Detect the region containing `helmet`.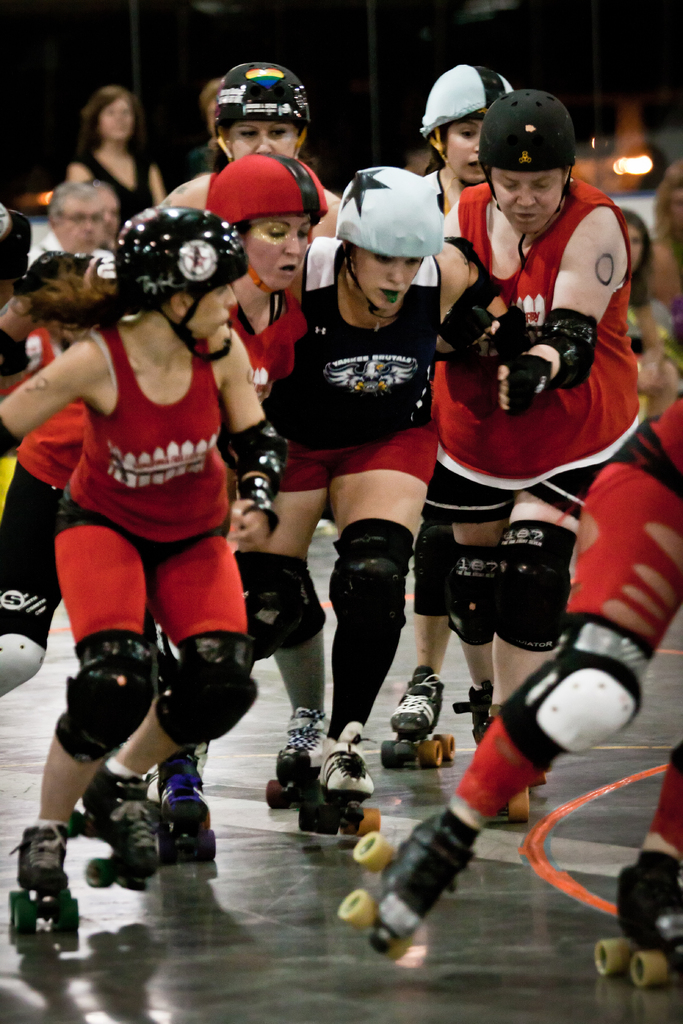
204,154,326,297.
